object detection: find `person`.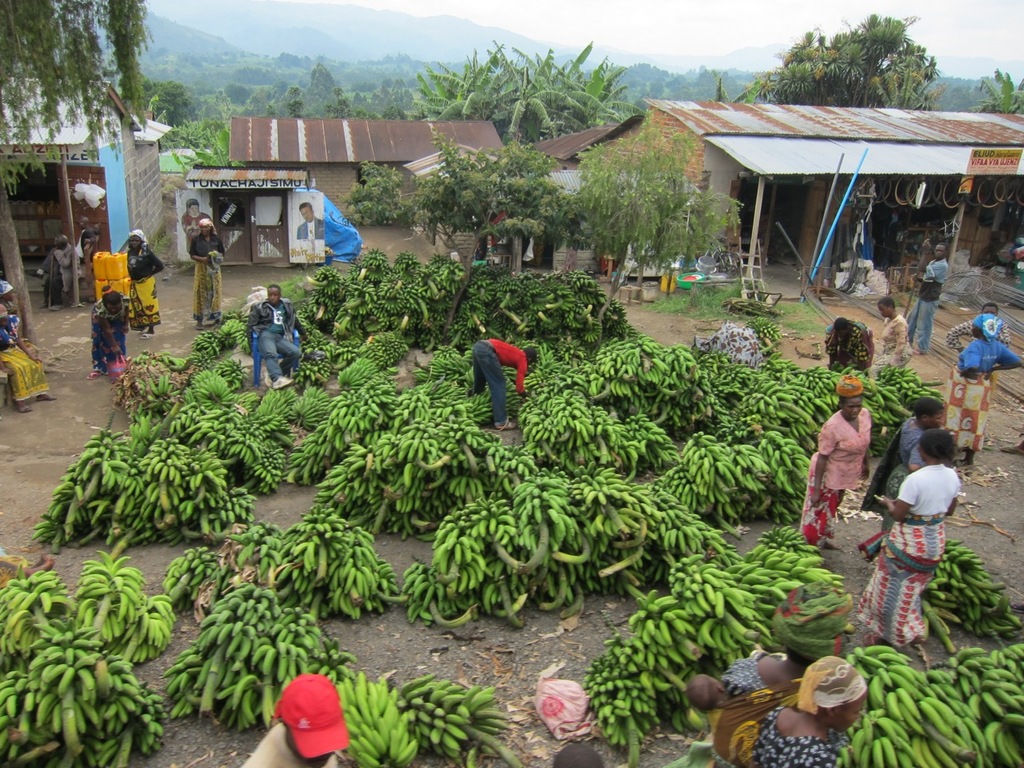
[x1=902, y1=239, x2=946, y2=355].
